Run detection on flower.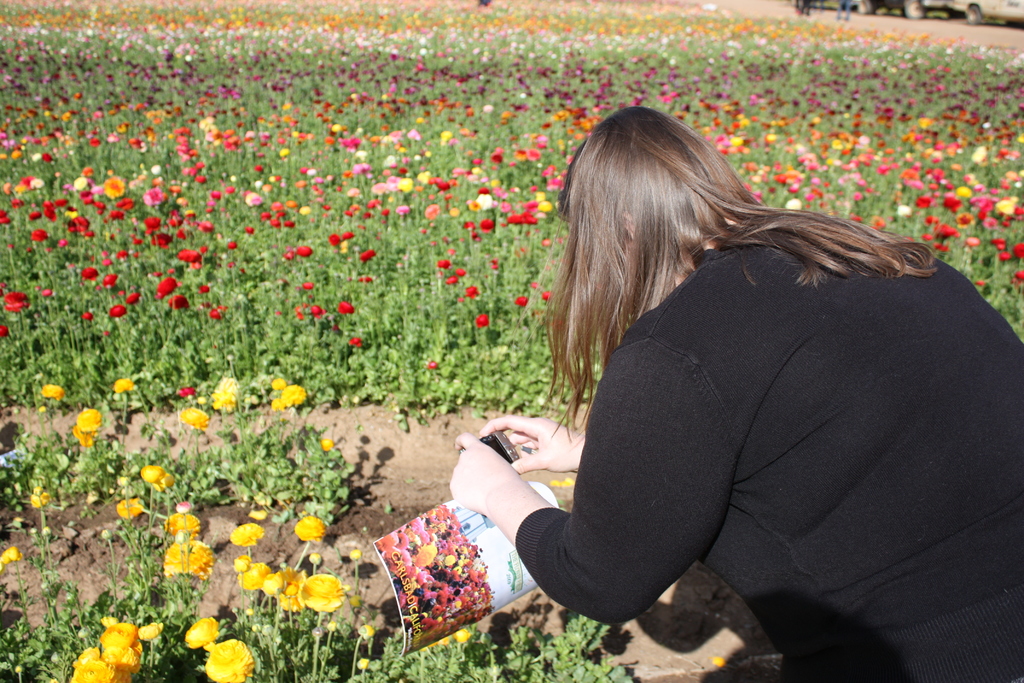
Result: BBox(111, 377, 133, 397).
